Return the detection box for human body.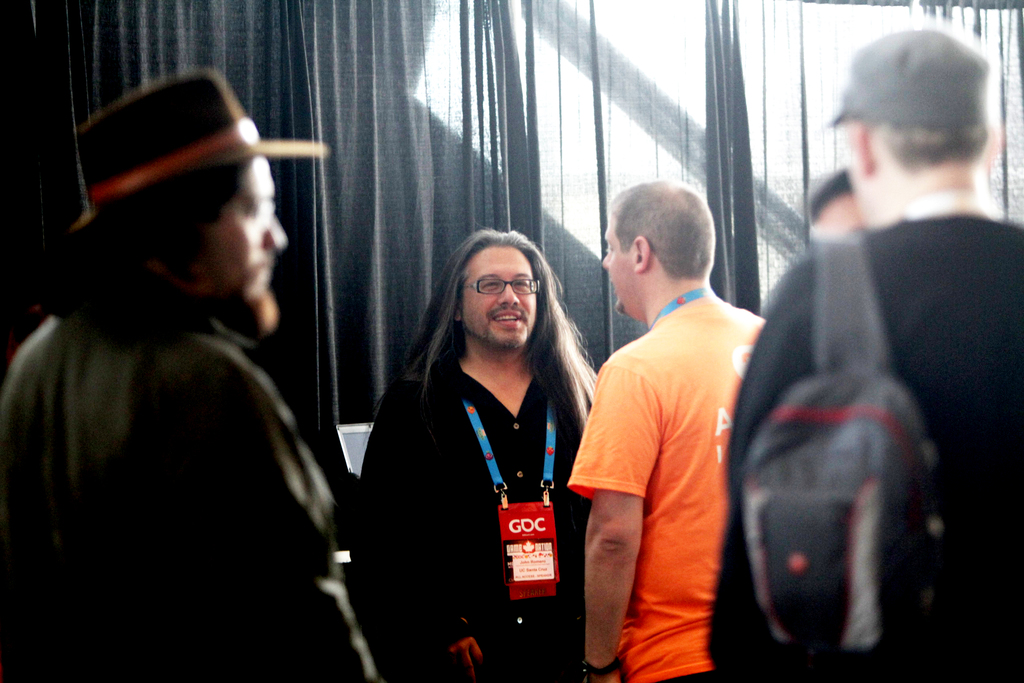
<region>587, 185, 771, 682</region>.
